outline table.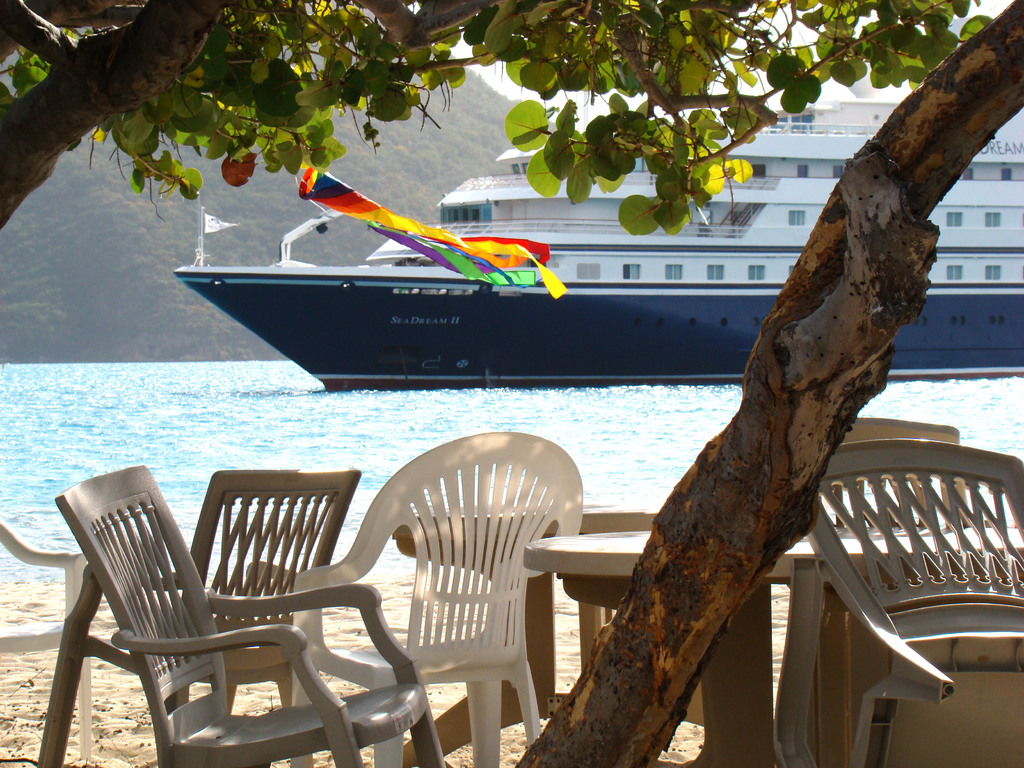
Outline: [x1=524, y1=533, x2=1023, y2=767].
